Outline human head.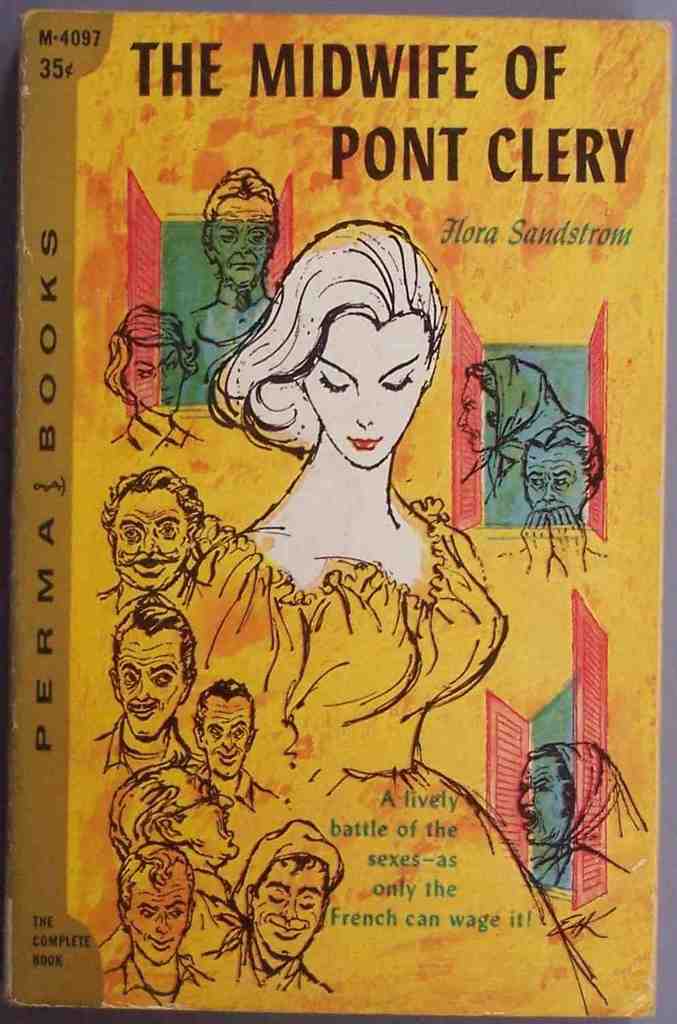
Outline: region(195, 165, 277, 290).
